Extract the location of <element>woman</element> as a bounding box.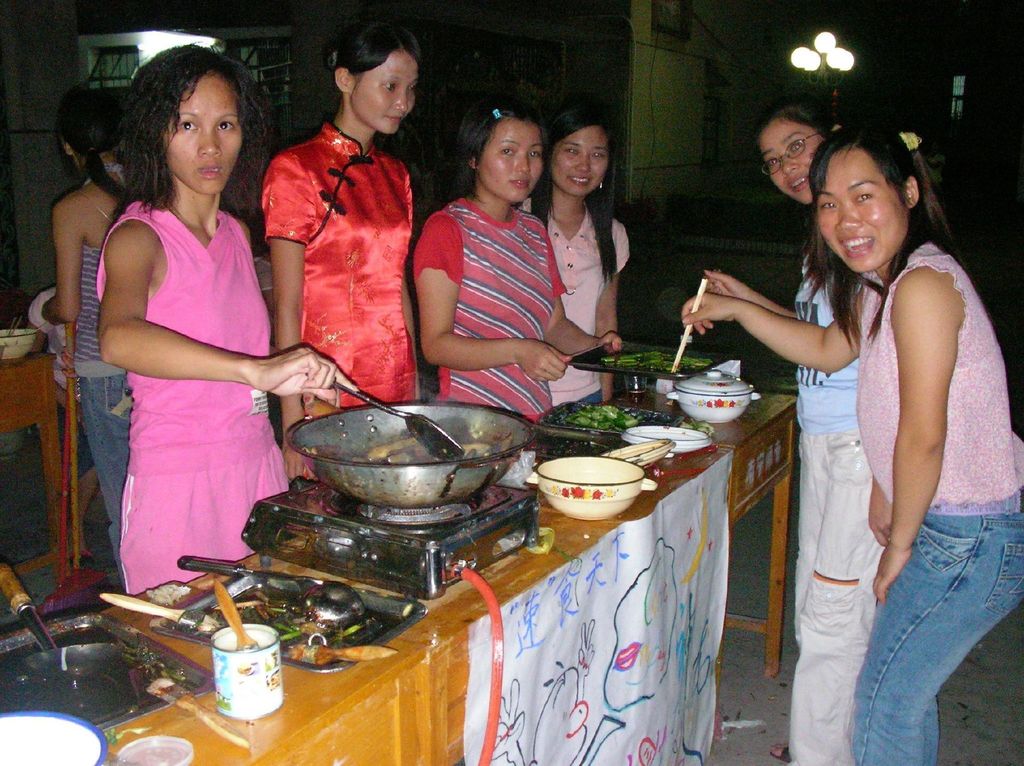
l=411, t=83, r=622, b=425.
